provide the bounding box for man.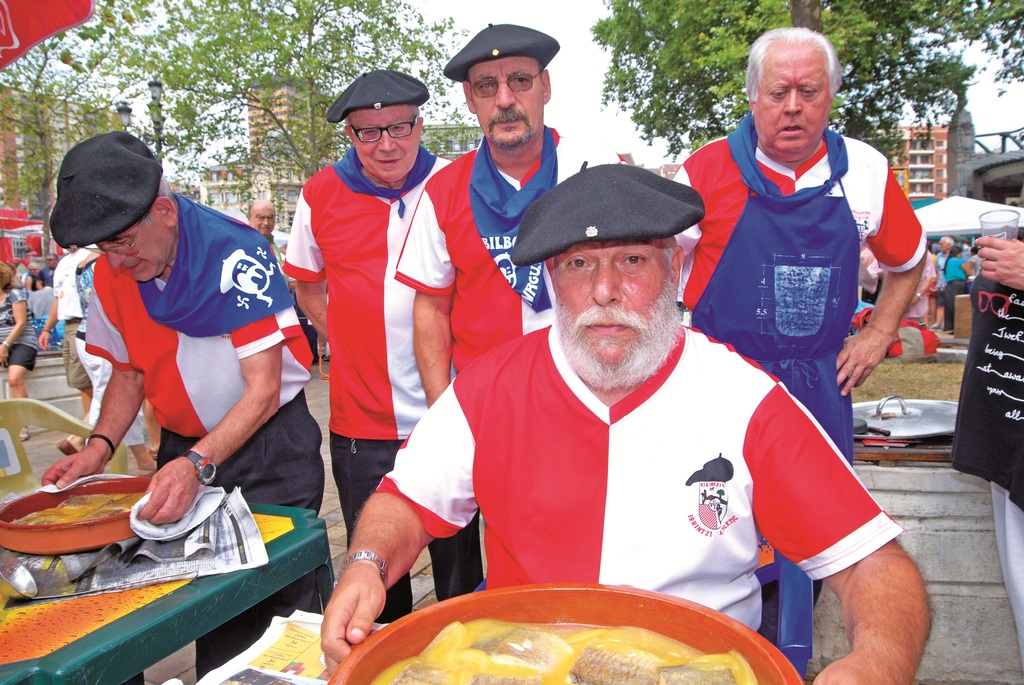
BBox(388, 18, 628, 421).
